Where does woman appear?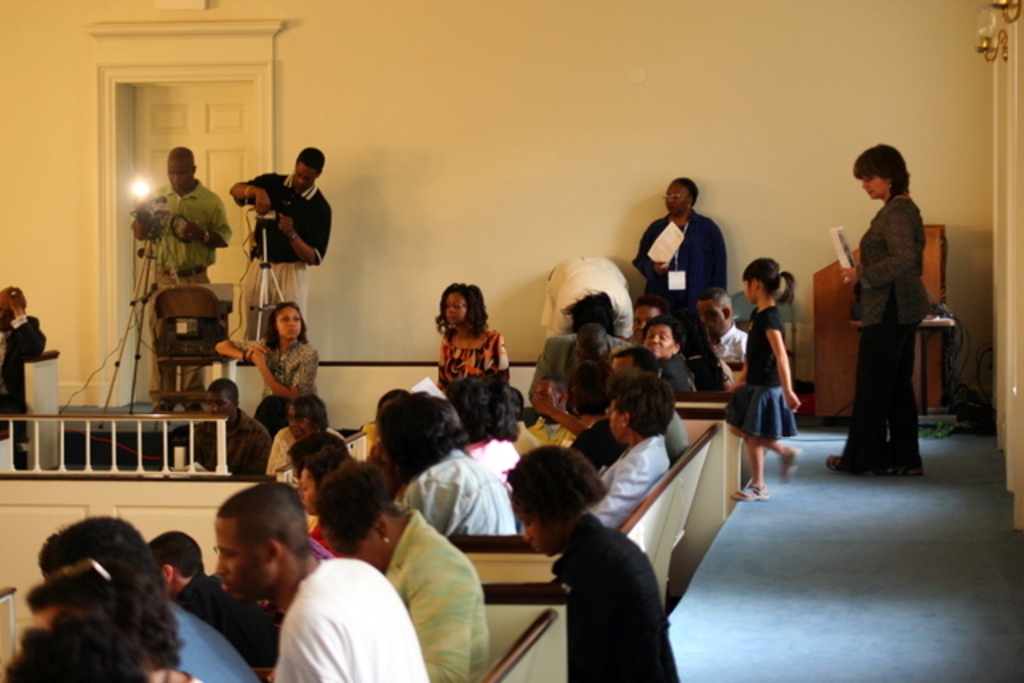
Appears at bbox=(264, 387, 342, 477).
